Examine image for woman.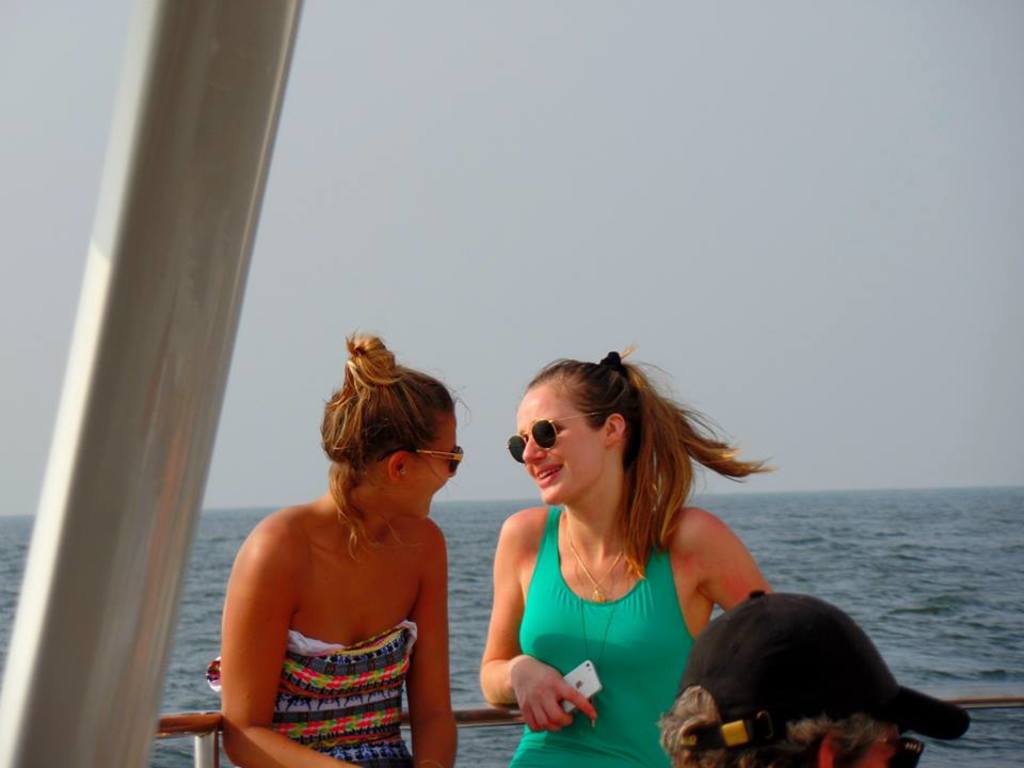
Examination result: [207,333,465,767].
